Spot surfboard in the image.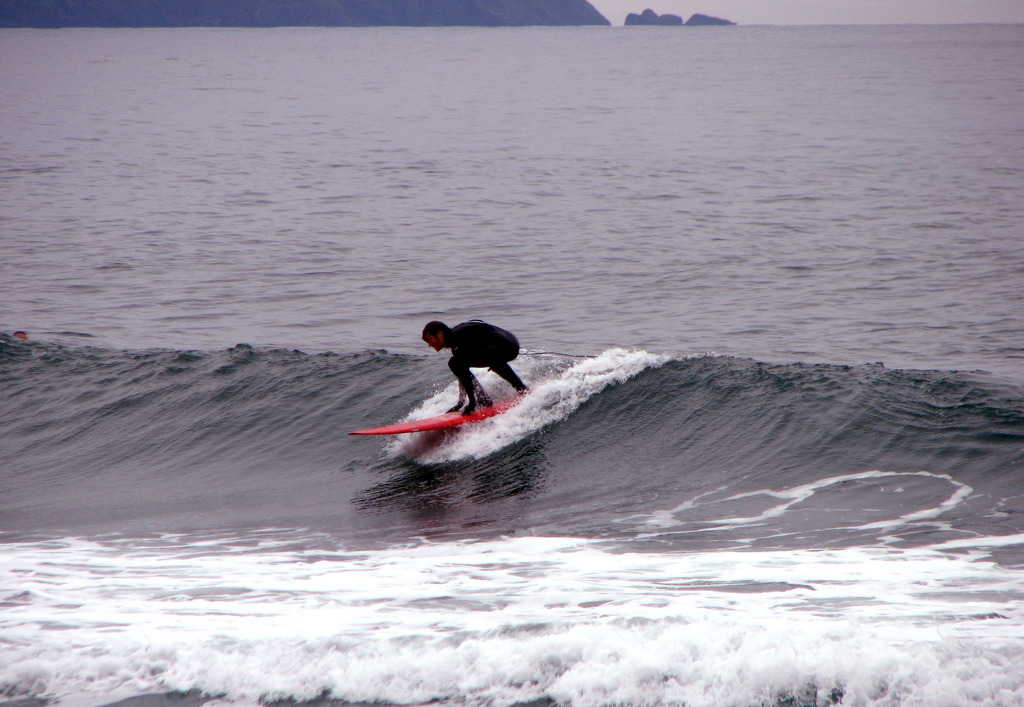
surfboard found at pyautogui.locateOnScreen(348, 390, 527, 439).
